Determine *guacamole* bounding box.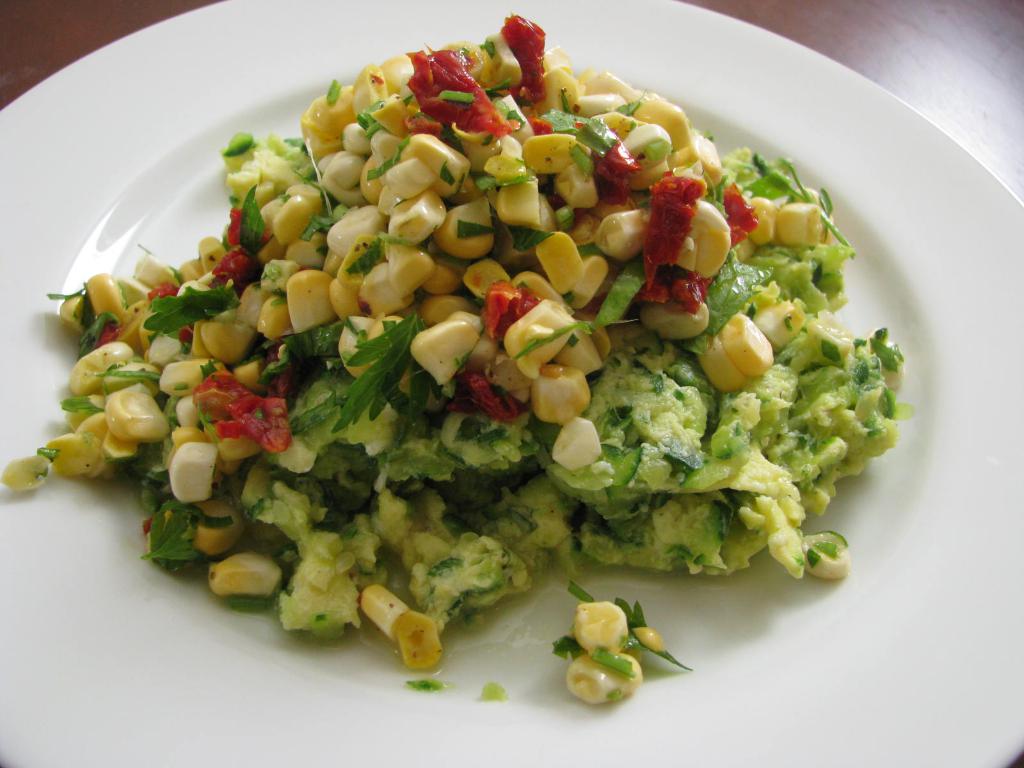
Determined: (left=116, top=120, right=913, bottom=646).
